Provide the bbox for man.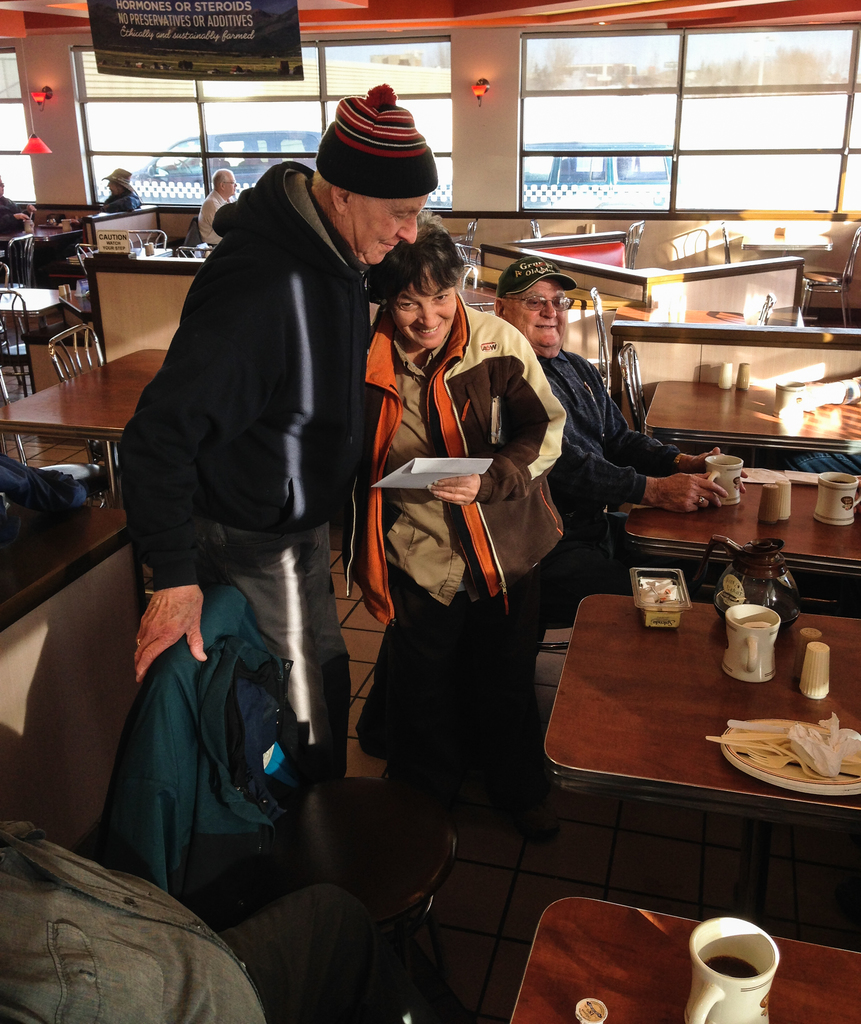
[left=478, top=264, right=721, bottom=620].
